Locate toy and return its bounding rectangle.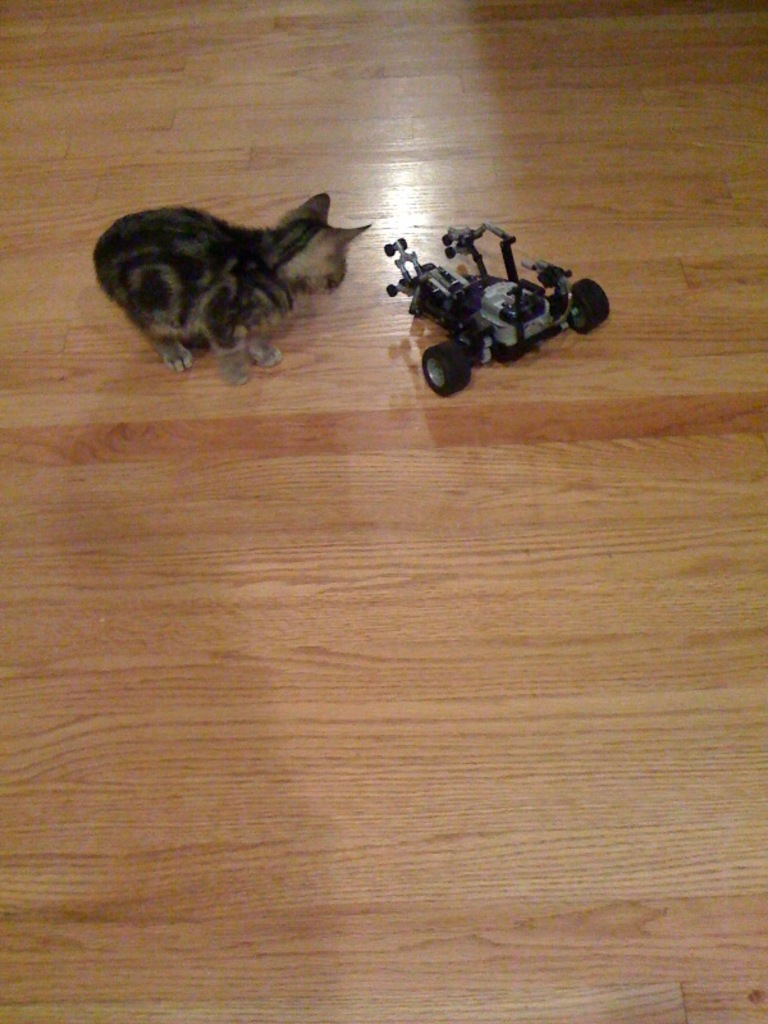
box(370, 198, 604, 364).
